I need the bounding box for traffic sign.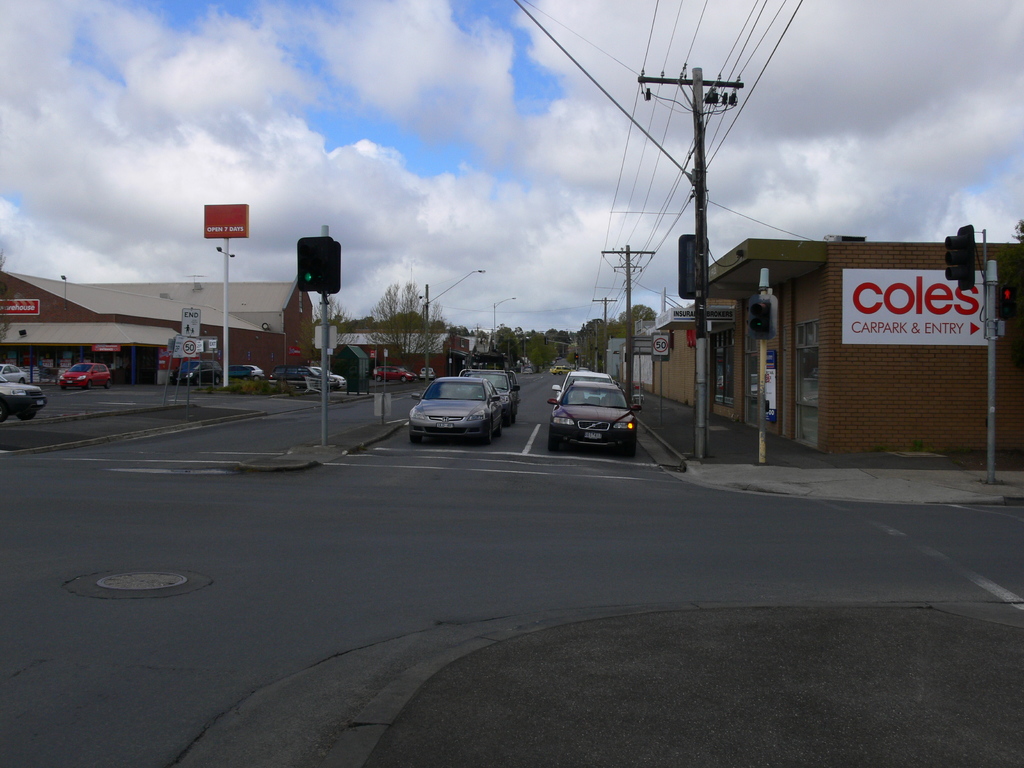
Here it is: box(294, 232, 335, 292).
